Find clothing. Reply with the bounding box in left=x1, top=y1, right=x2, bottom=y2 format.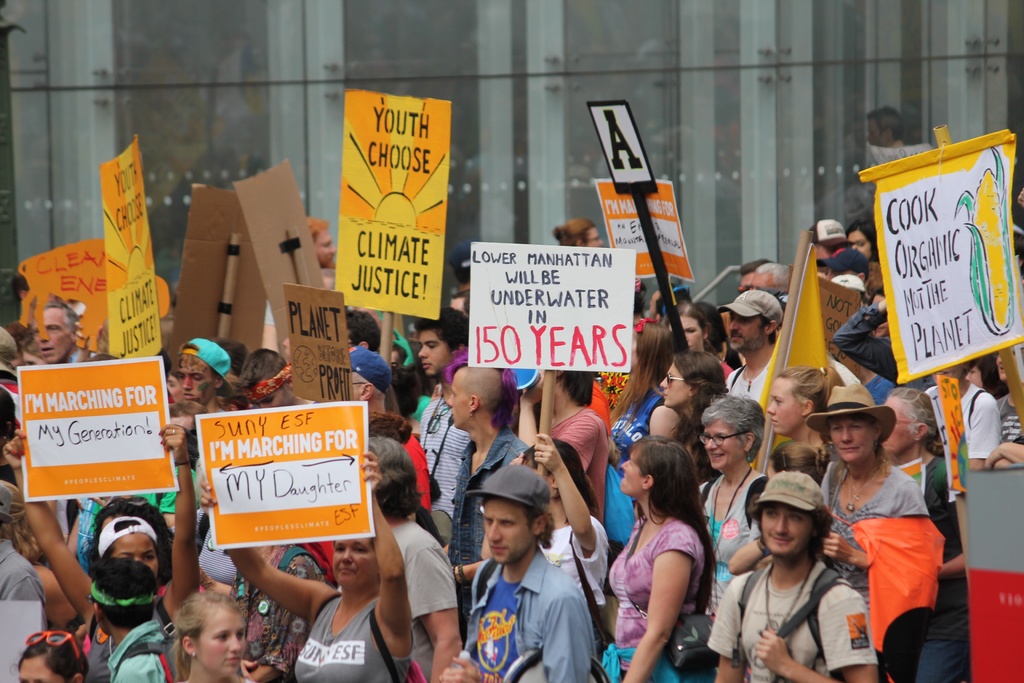
left=927, top=383, right=1004, bottom=463.
